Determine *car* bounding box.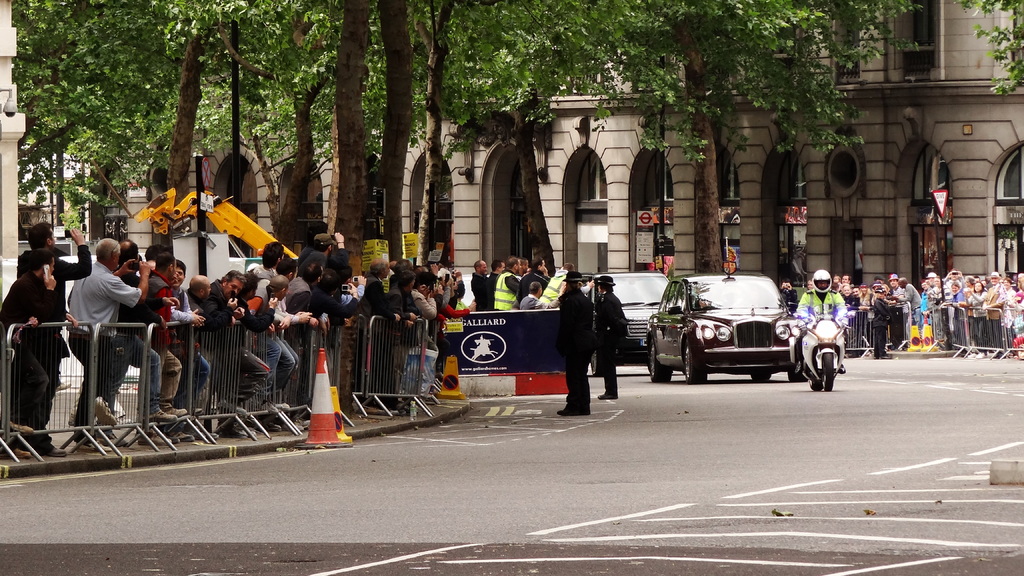
Determined: (648,237,806,385).
